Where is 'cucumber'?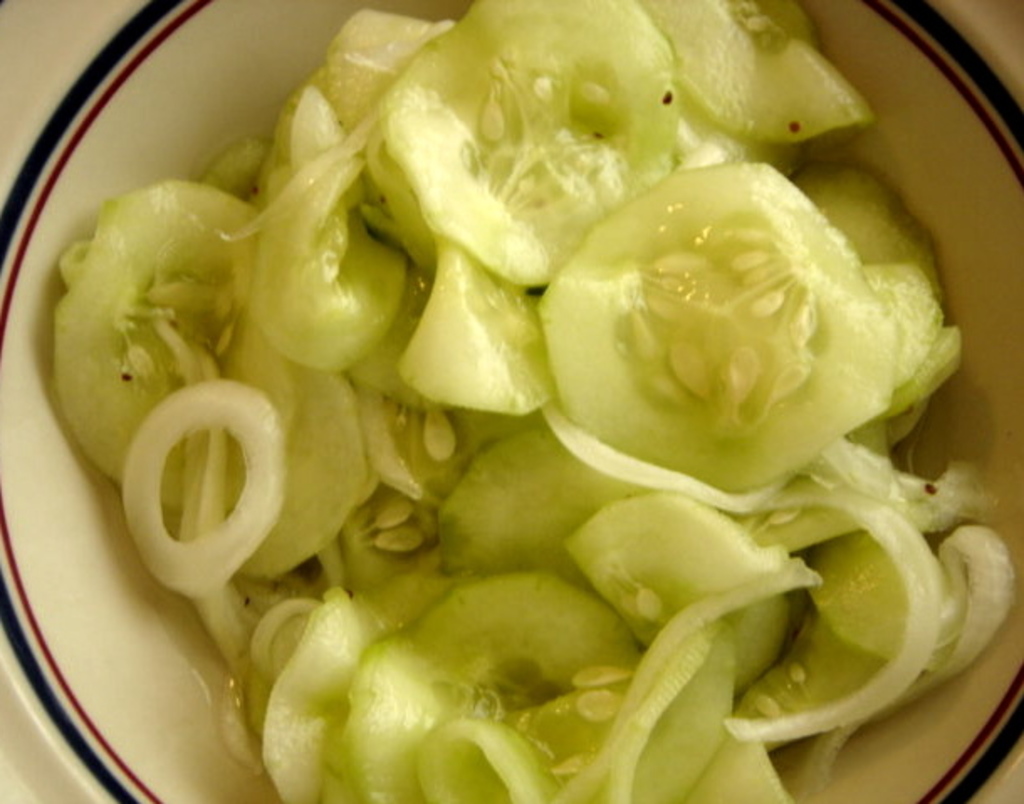
crop(532, 158, 895, 493).
